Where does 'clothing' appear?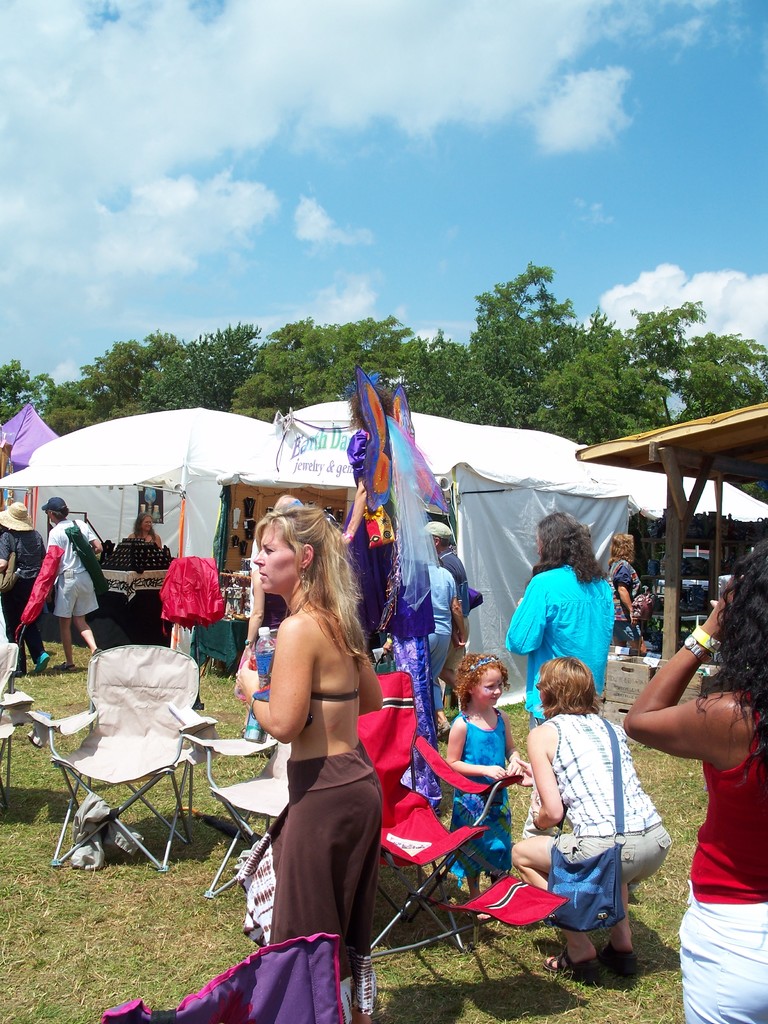
Appears at rect(506, 559, 618, 718).
